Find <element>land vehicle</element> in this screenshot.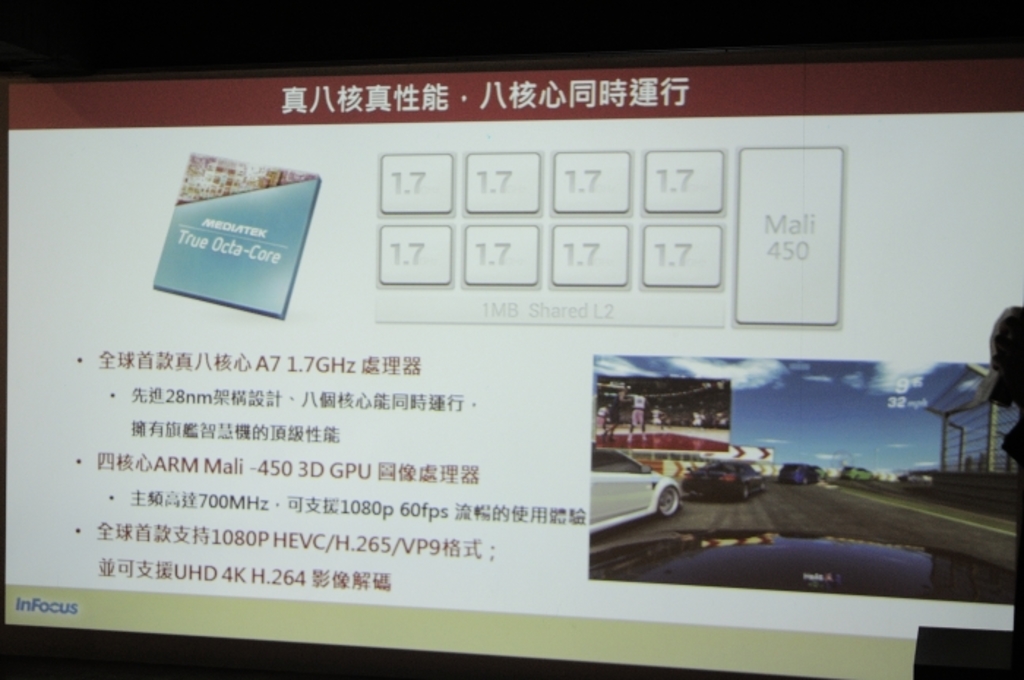
The bounding box for <element>land vehicle</element> is l=809, t=459, r=829, b=484.
